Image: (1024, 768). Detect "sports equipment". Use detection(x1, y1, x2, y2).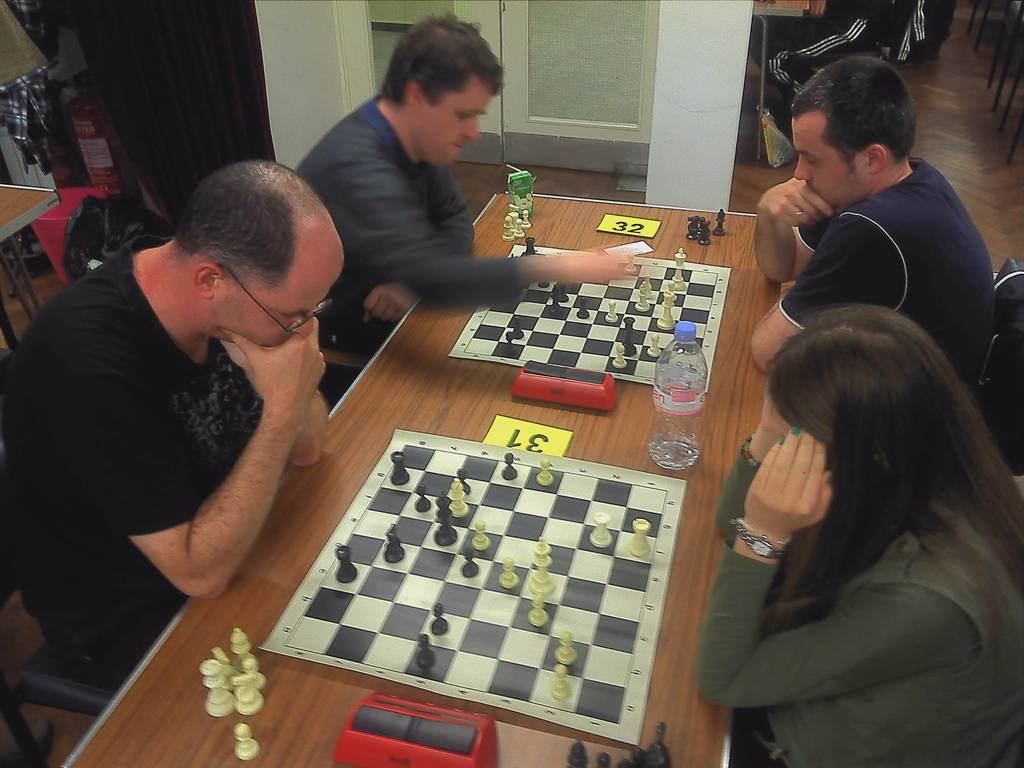
detection(233, 717, 259, 760).
